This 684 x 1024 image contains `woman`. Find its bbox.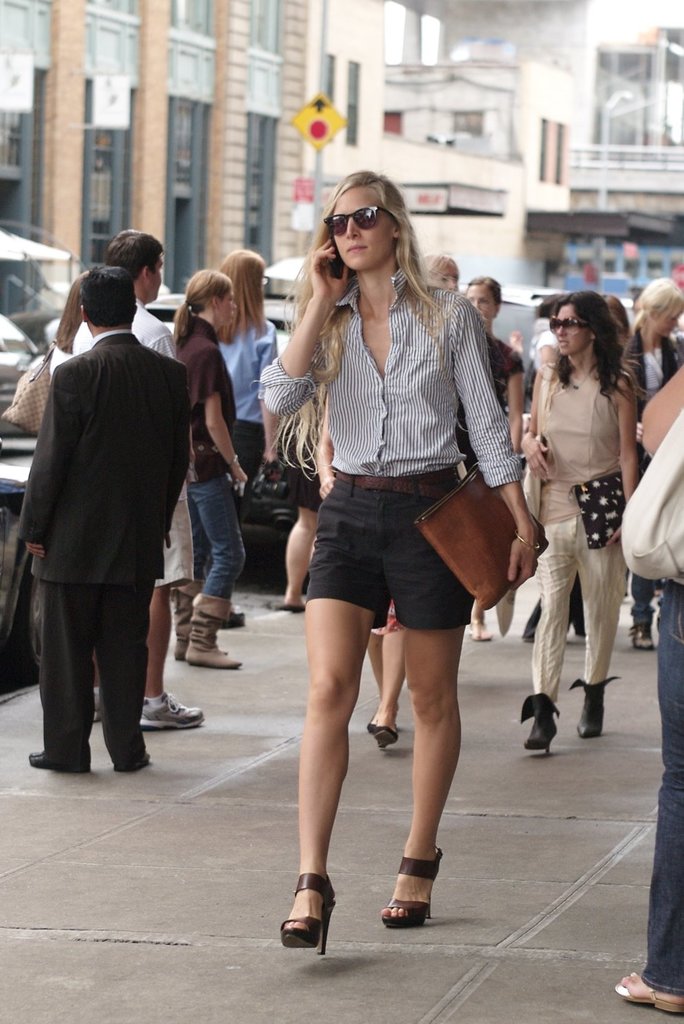
box=[615, 270, 683, 648].
